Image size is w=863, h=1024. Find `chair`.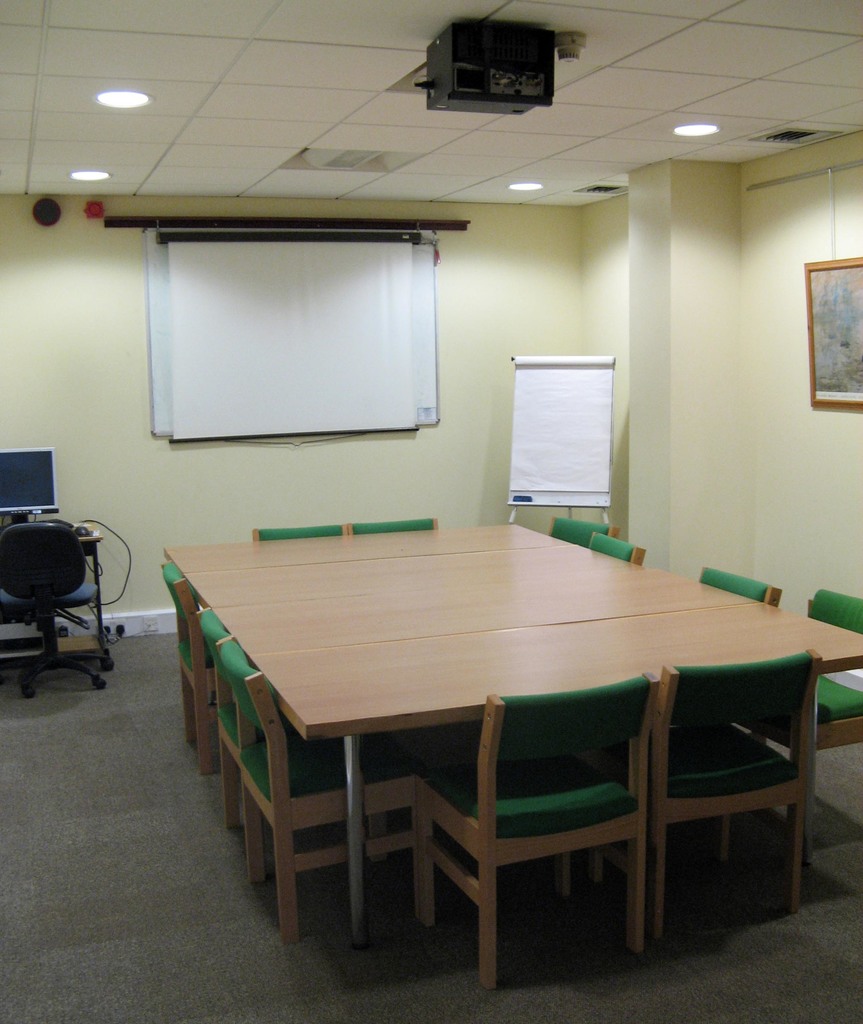
[left=664, top=652, right=821, bottom=946].
